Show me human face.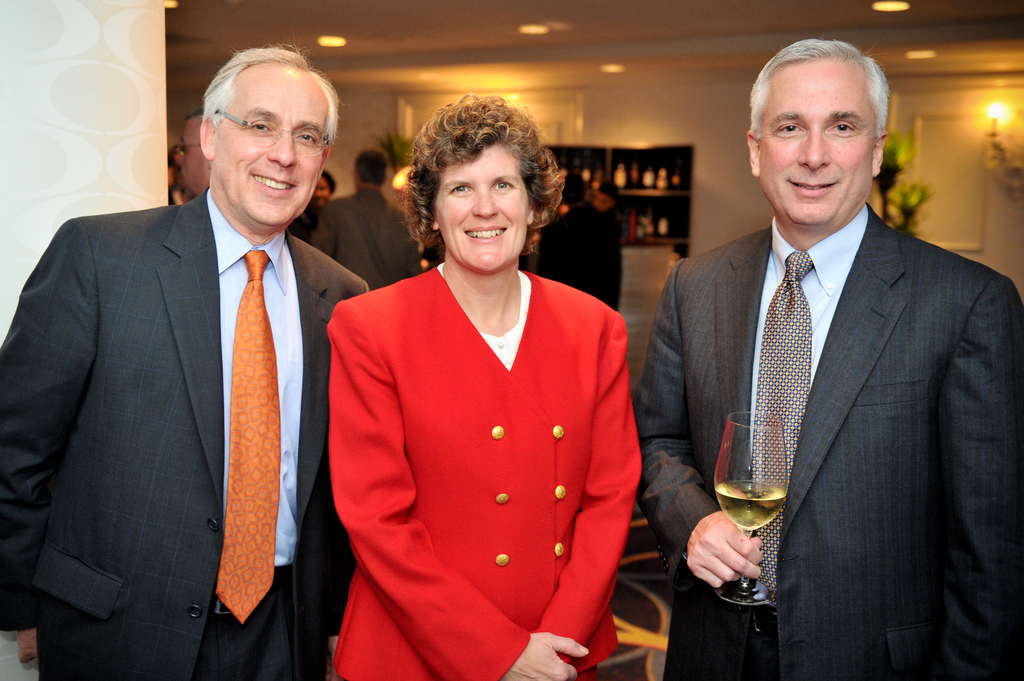
human face is here: <region>204, 59, 330, 230</region>.
